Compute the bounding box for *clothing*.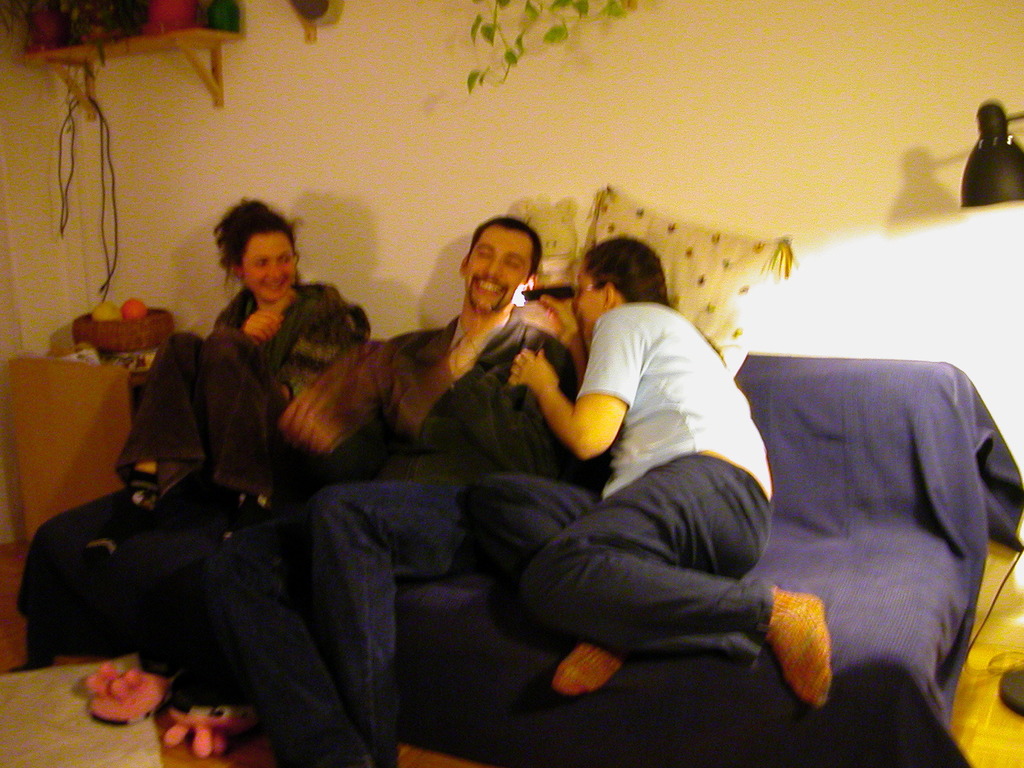
bbox(129, 276, 372, 704).
